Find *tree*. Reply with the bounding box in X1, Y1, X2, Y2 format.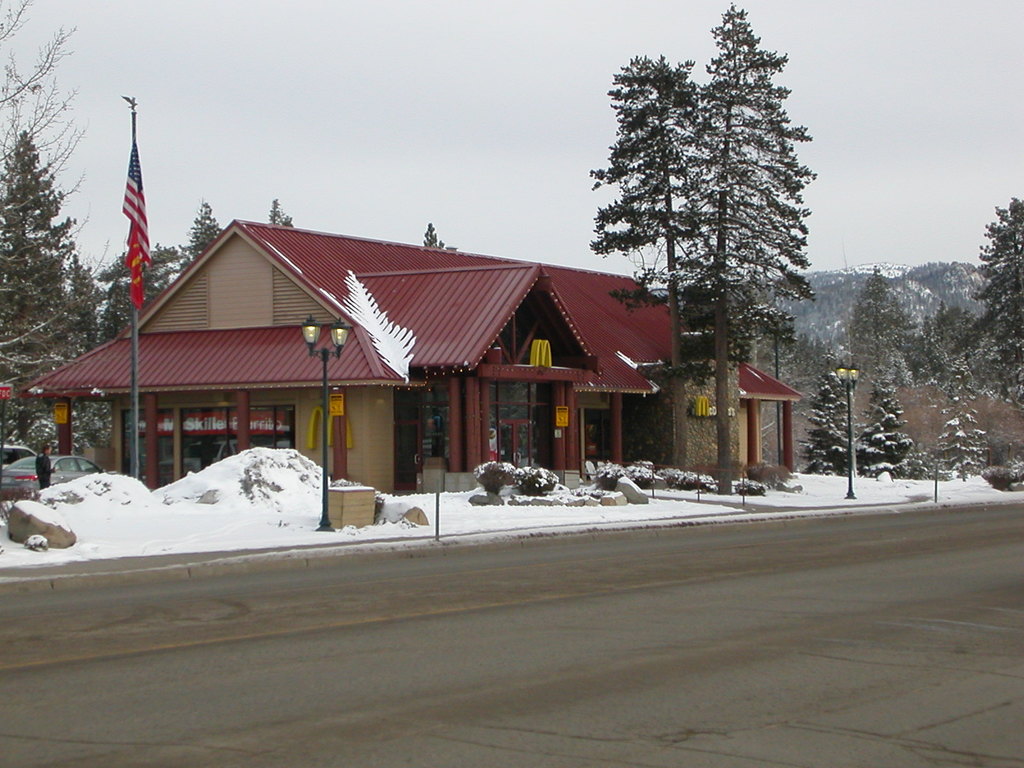
689, 0, 816, 464.
